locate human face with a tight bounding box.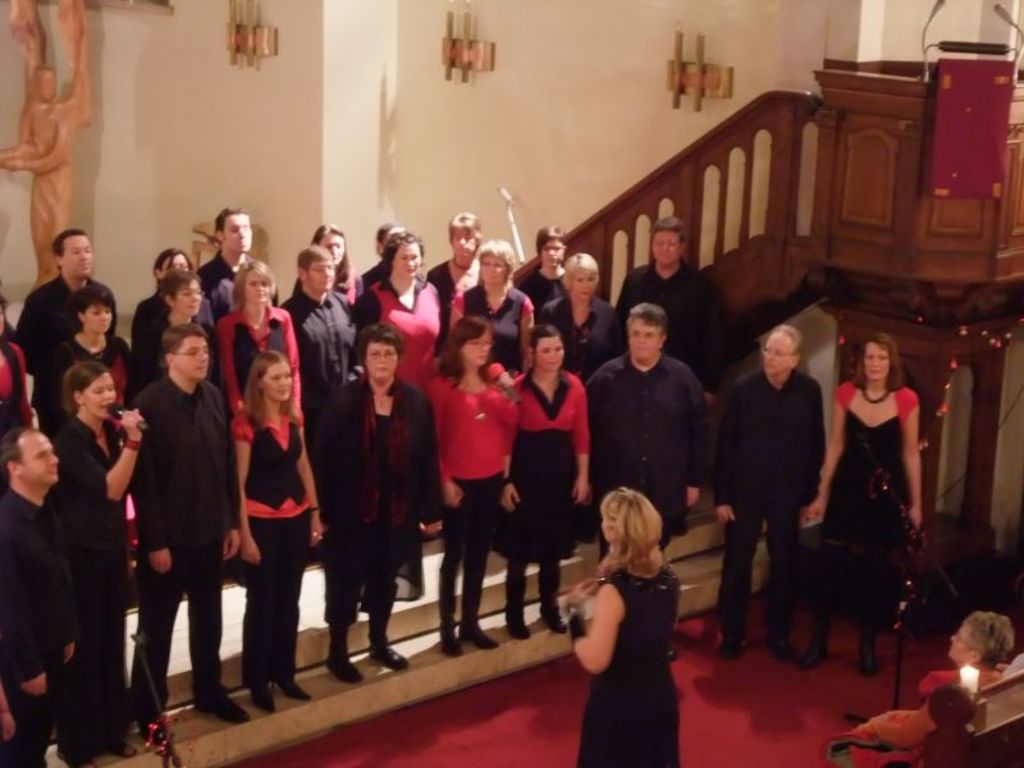
762 337 790 371.
